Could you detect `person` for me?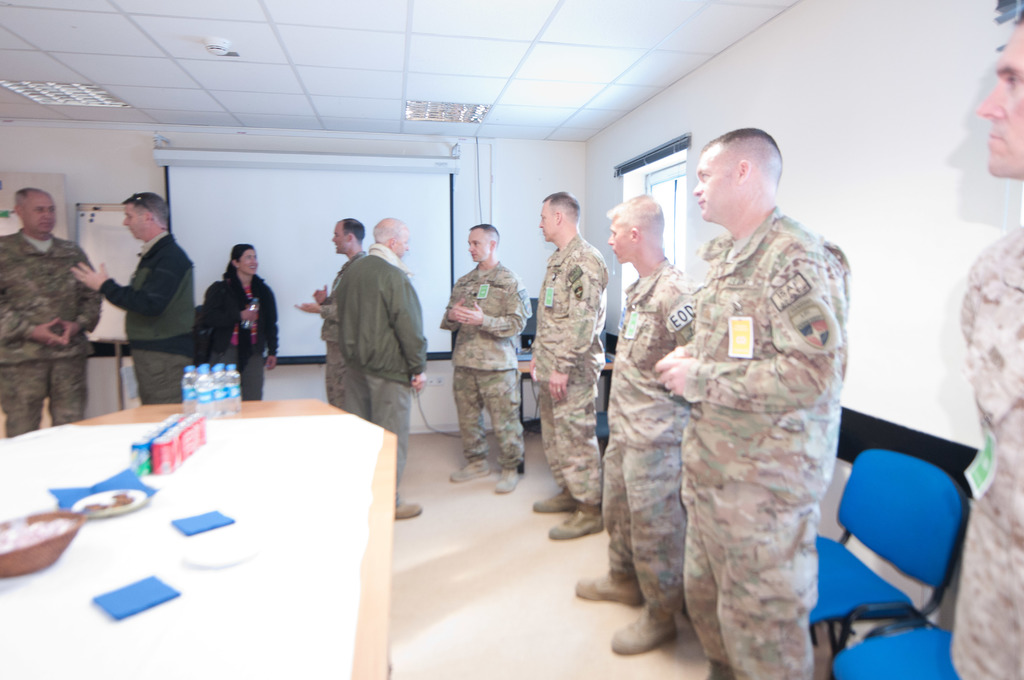
Detection result: locate(0, 188, 100, 437).
